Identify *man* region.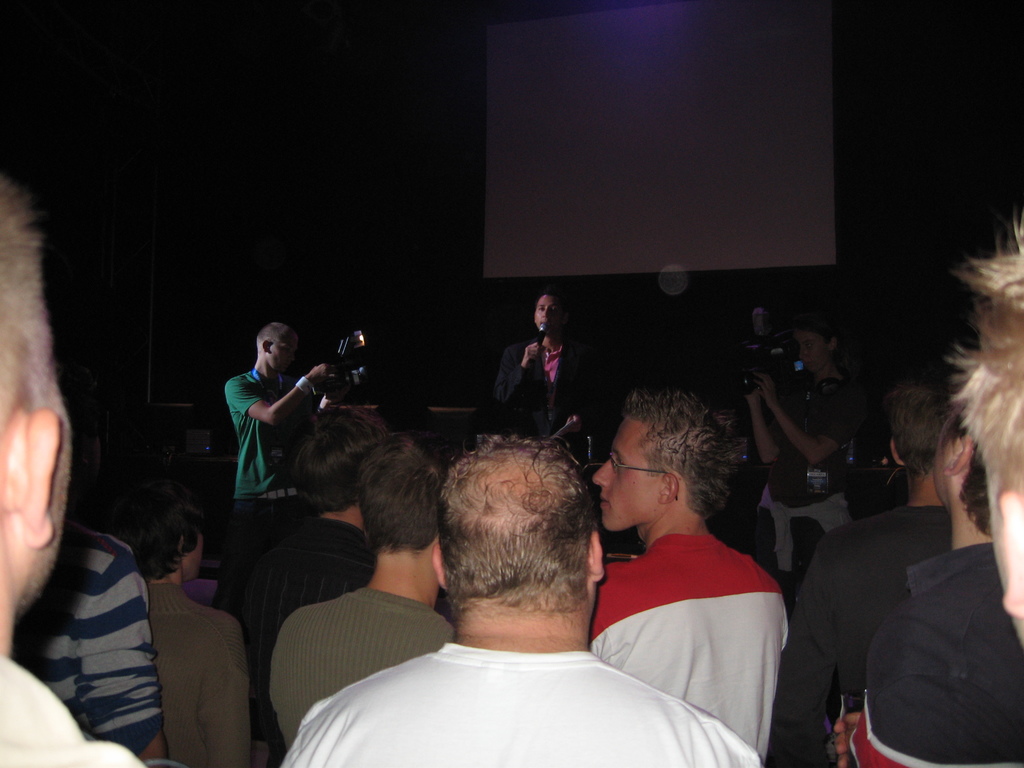
Region: <box>267,426,463,702</box>.
